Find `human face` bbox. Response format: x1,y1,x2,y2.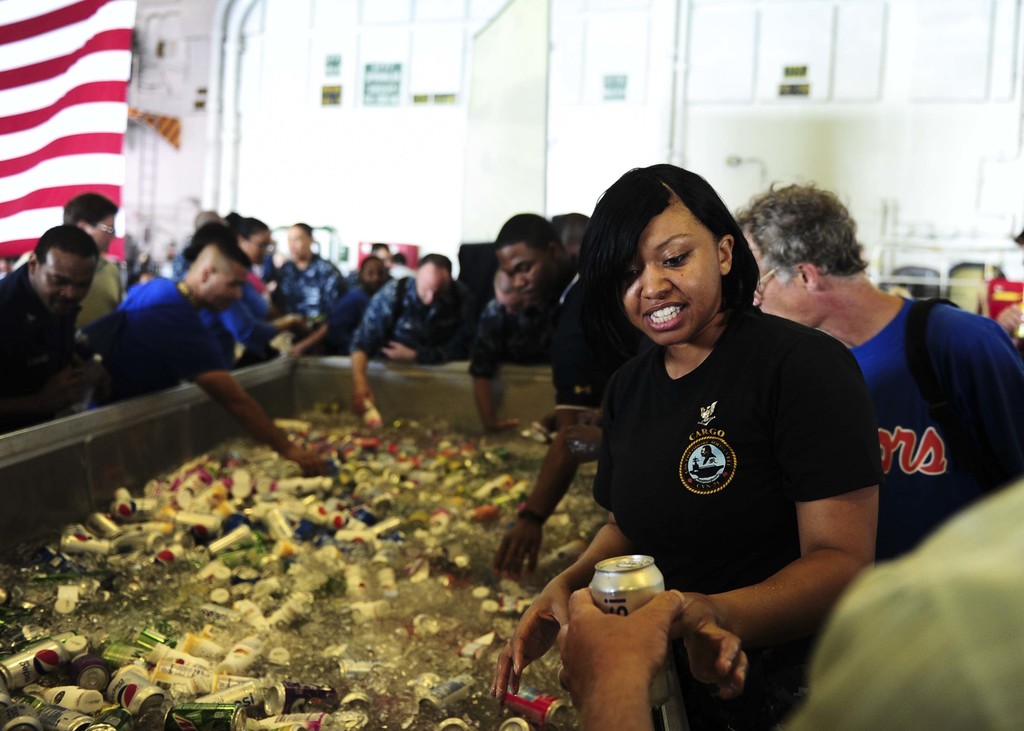
244,229,271,266.
